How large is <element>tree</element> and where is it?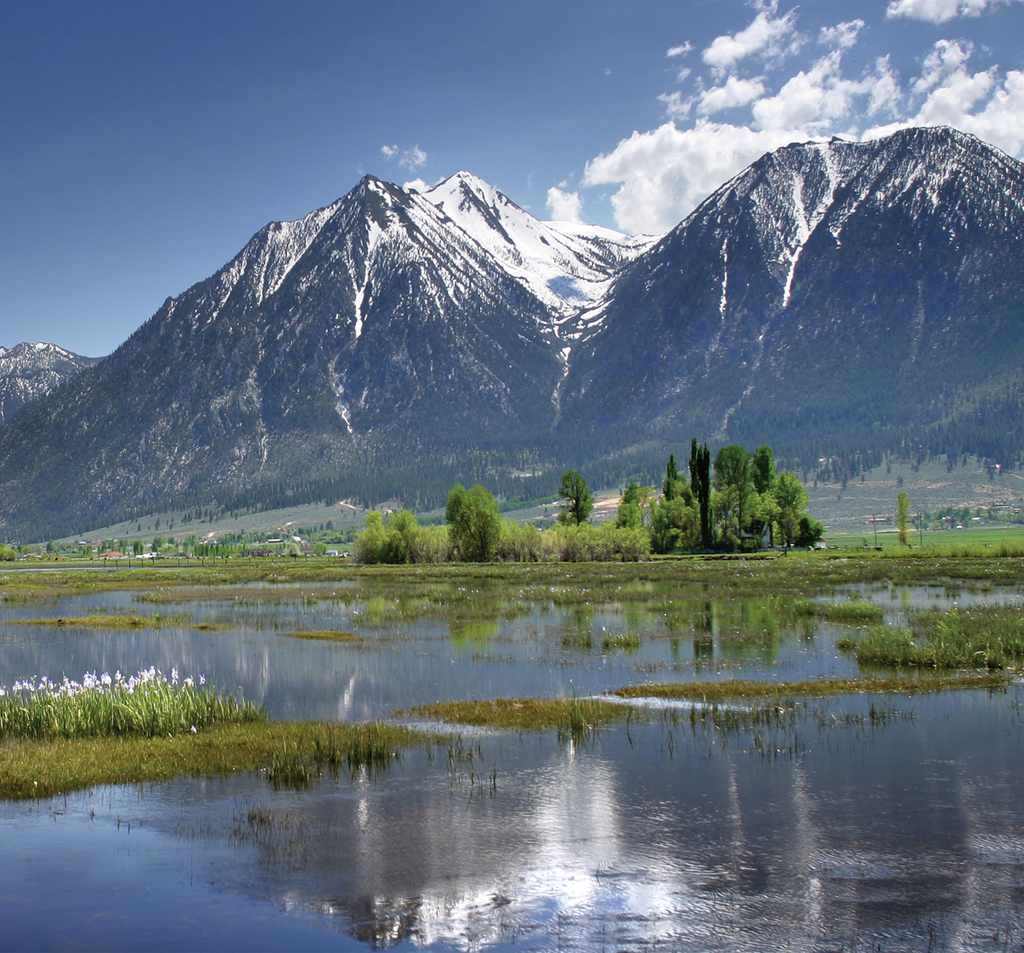
Bounding box: [555,467,597,527].
